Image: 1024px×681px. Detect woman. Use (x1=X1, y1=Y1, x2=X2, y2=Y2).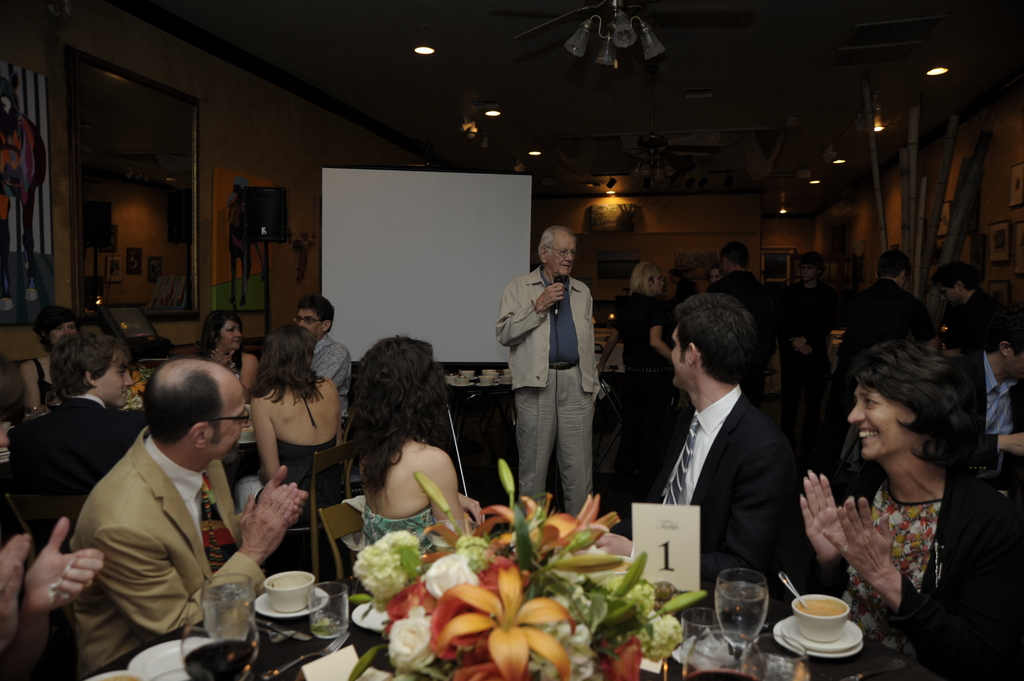
(x1=237, y1=326, x2=346, y2=513).
